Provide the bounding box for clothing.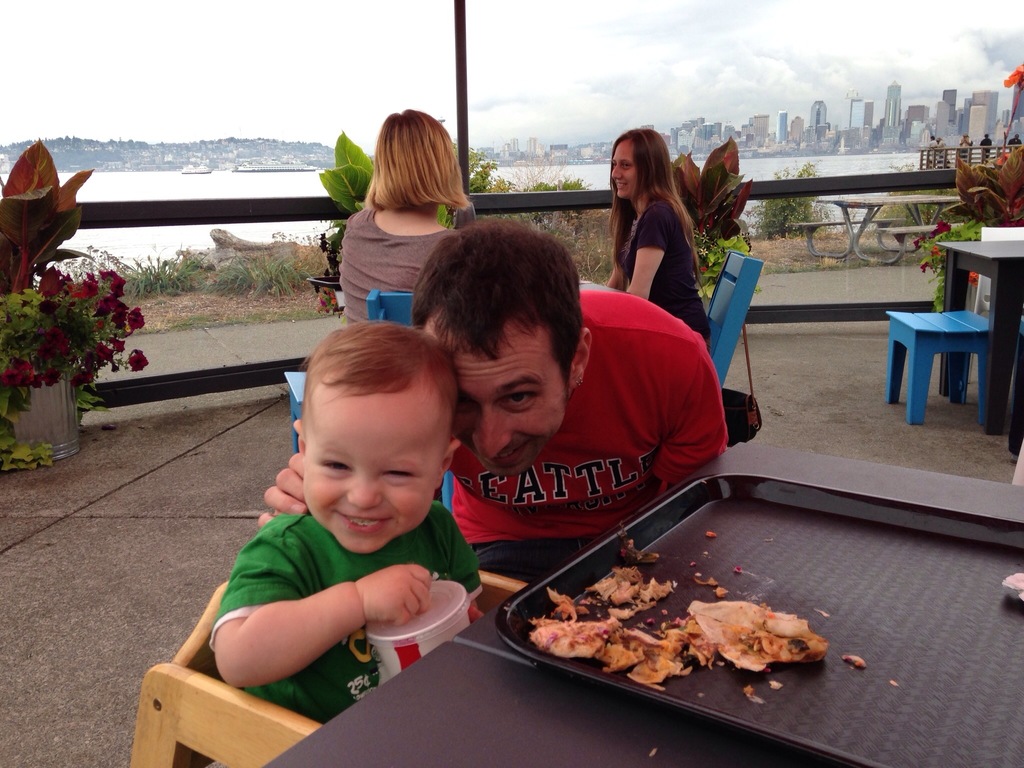
Rect(959, 136, 972, 161).
